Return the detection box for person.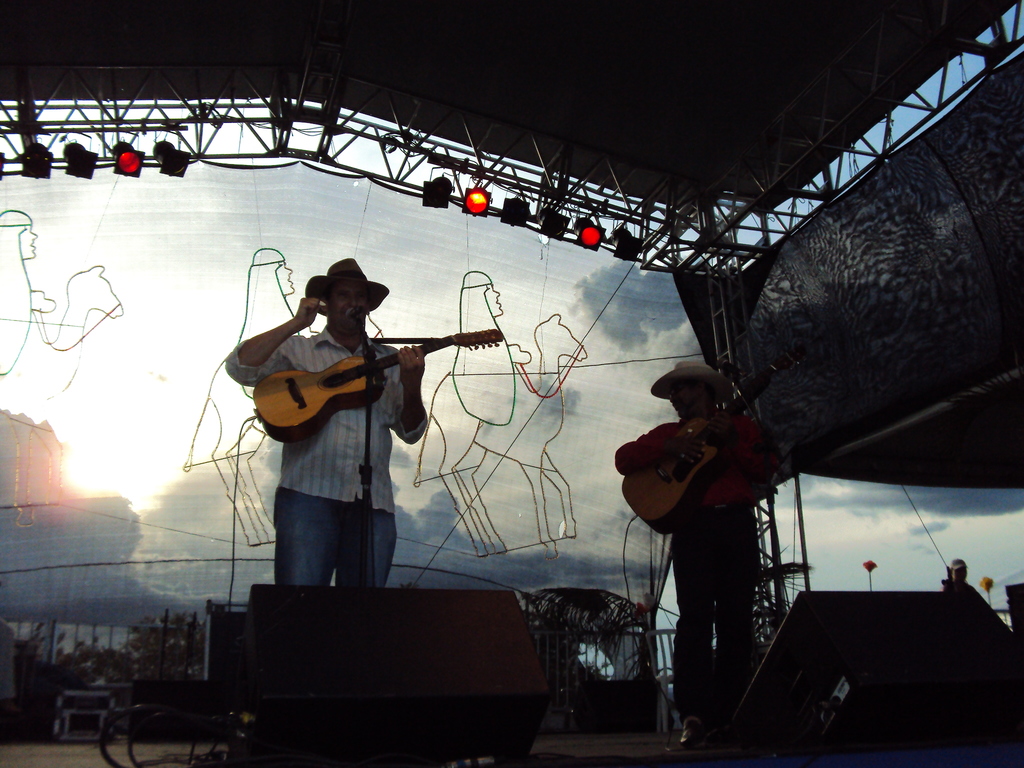
239/230/466/588.
